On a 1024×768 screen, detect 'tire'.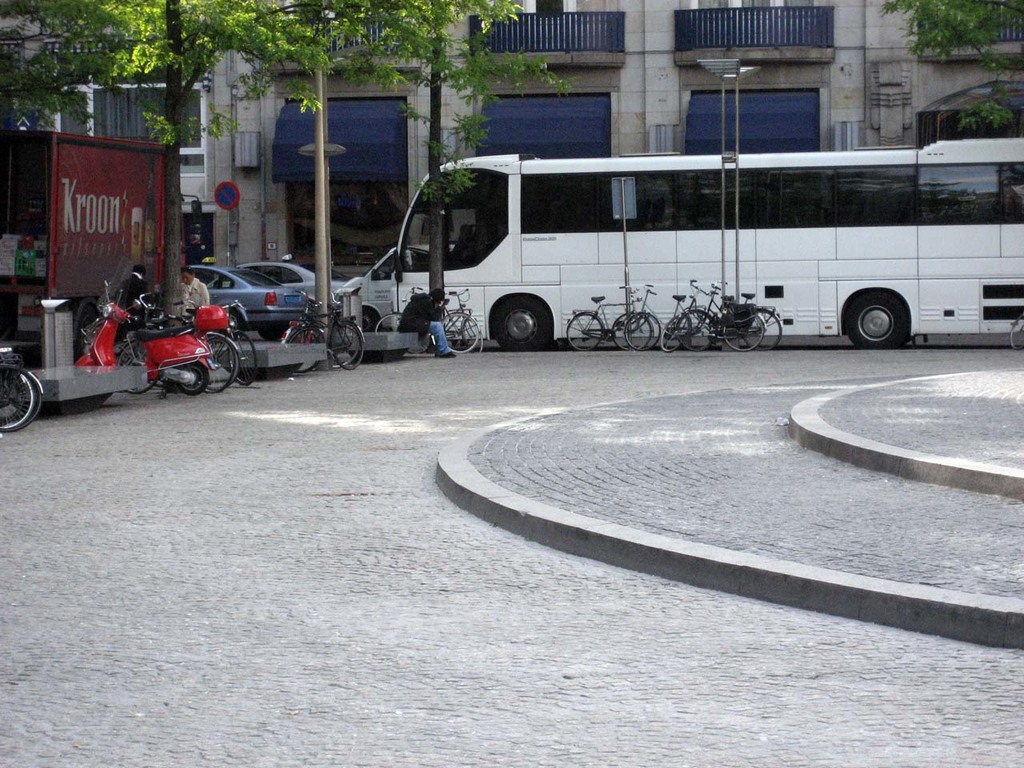
465:318:482:350.
